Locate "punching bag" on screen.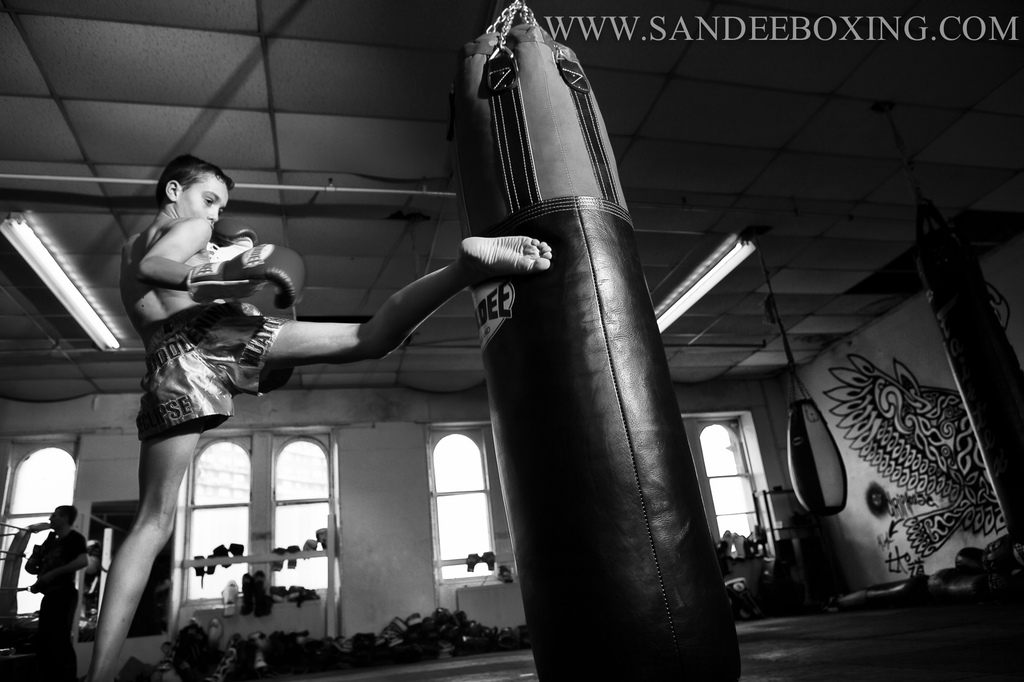
On screen at select_region(783, 398, 850, 519).
